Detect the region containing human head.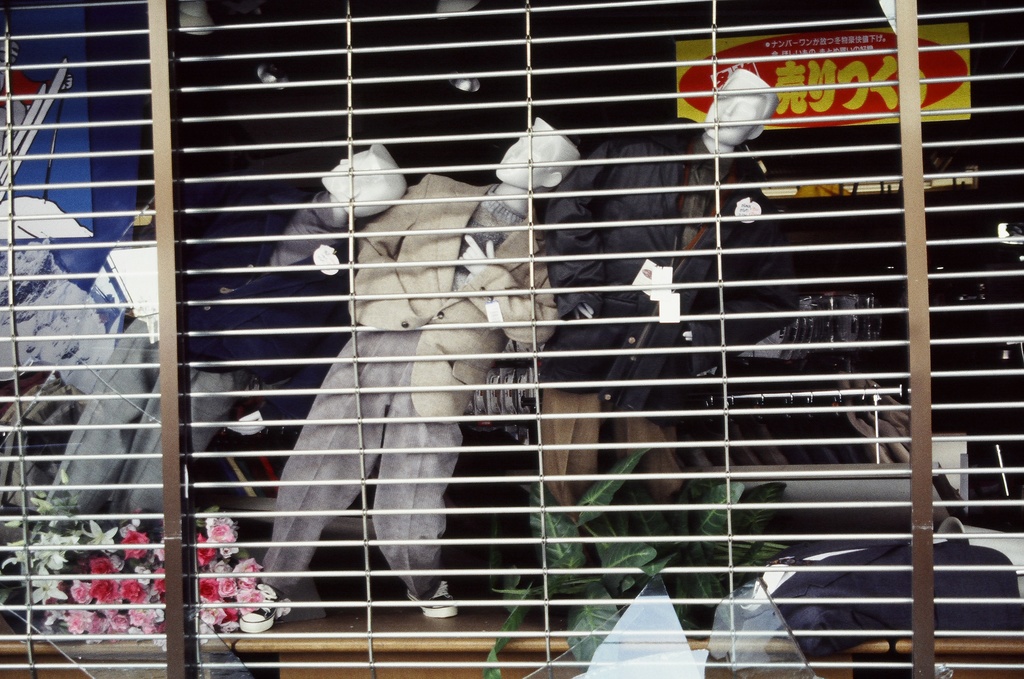
701/65/779/147.
